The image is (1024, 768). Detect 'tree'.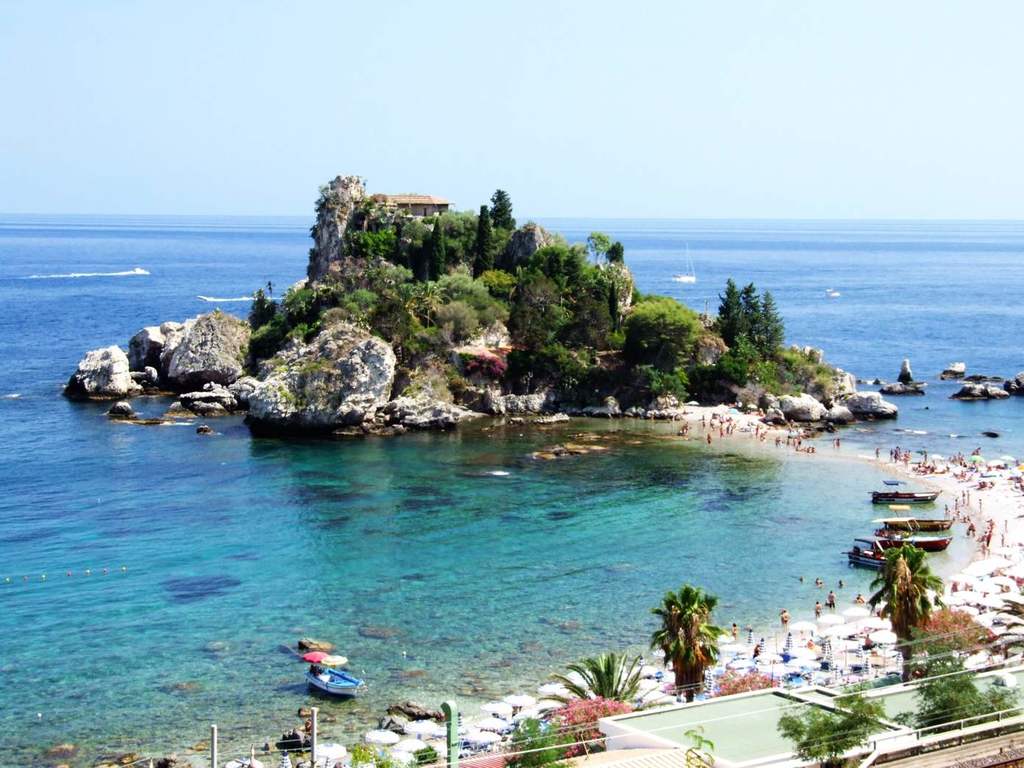
Detection: region(242, 288, 290, 336).
